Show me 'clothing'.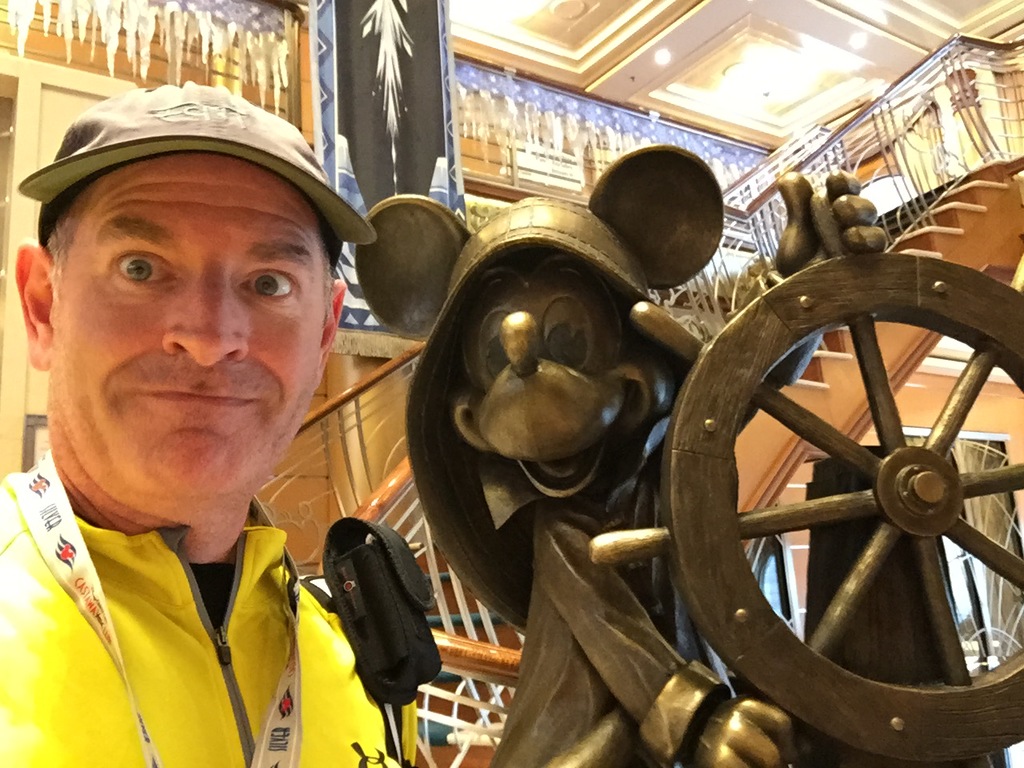
'clothing' is here: <region>0, 431, 370, 766</region>.
